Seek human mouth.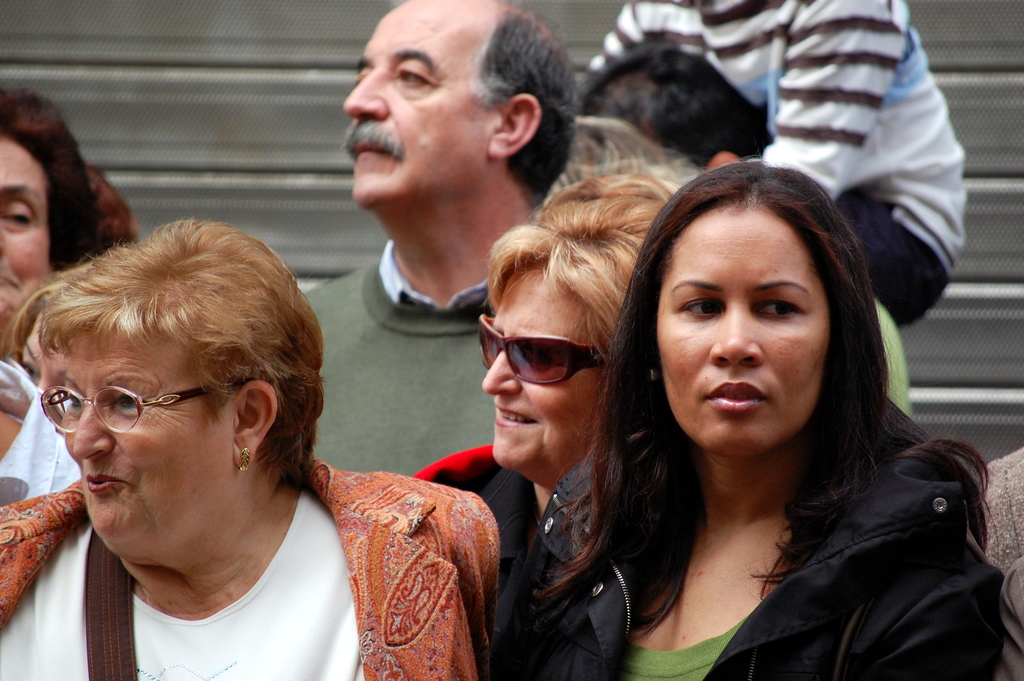
x1=706 y1=382 x2=765 y2=414.
